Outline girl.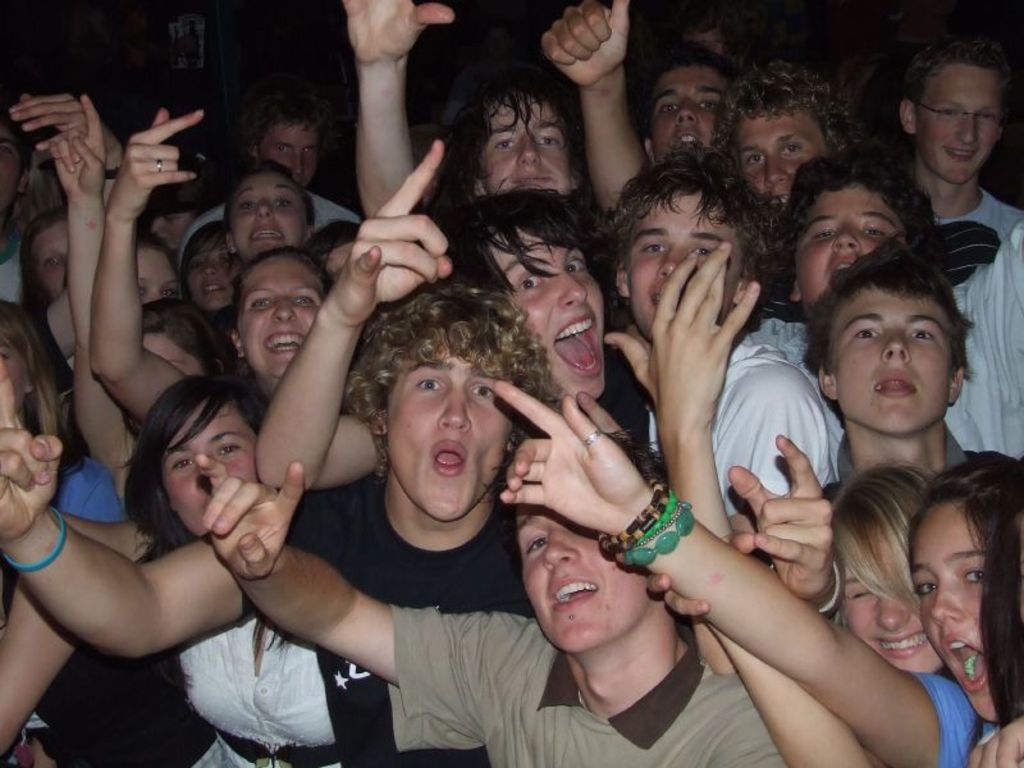
Outline: {"x1": 17, "y1": 214, "x2": 69, "y2": 307}.
